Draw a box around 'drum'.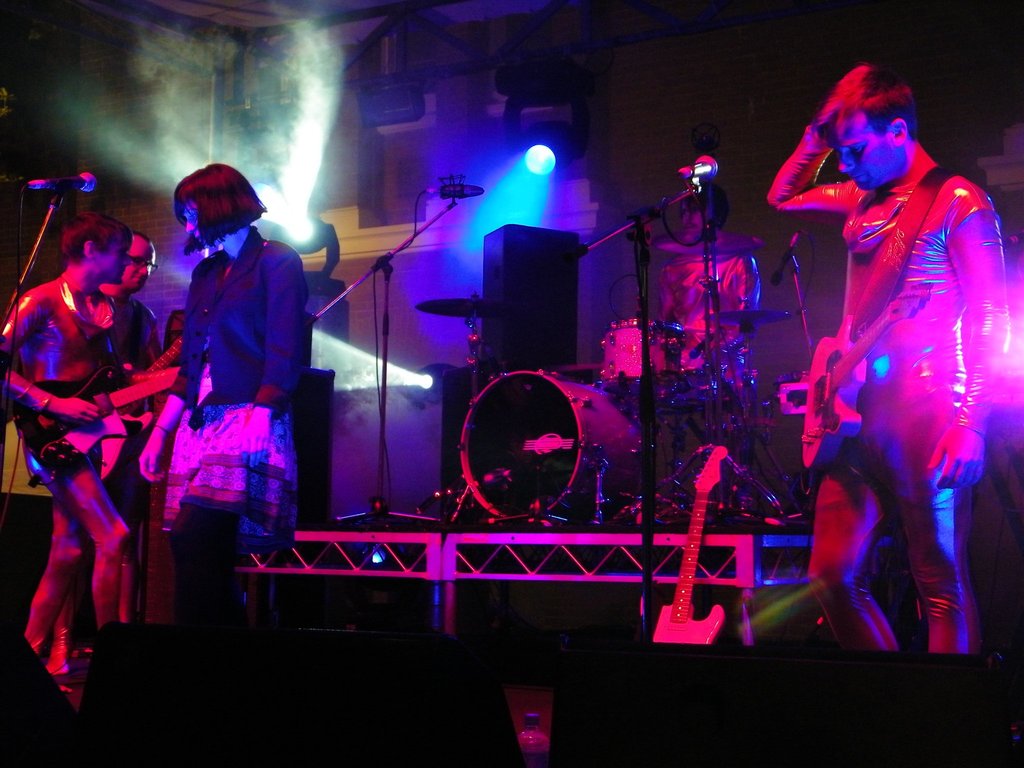
box=[597, 315, 680, 417].
